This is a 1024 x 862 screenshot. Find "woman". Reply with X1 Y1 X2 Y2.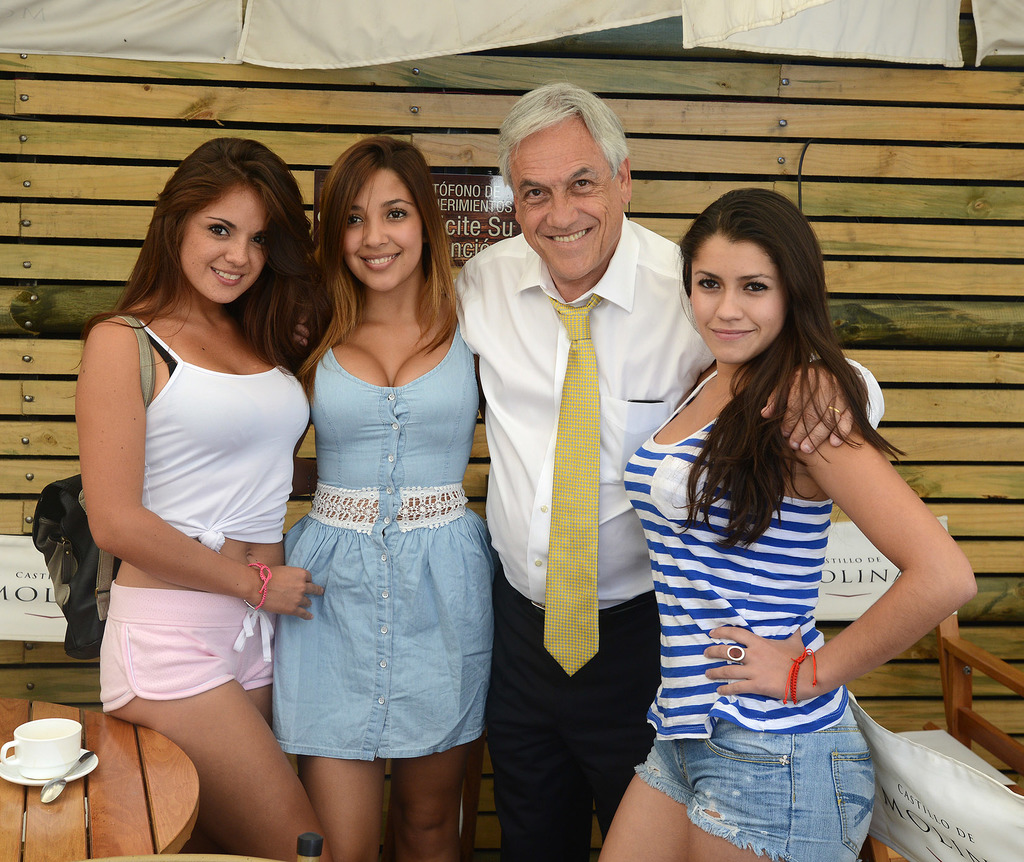
250 150 509 854.
